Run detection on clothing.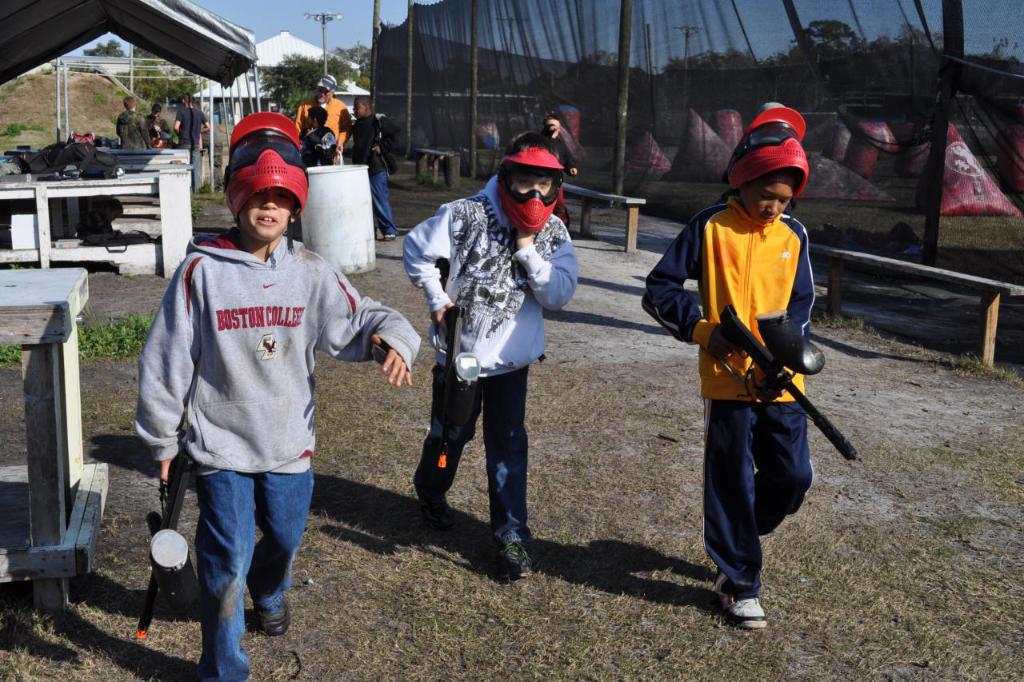
Result: (left=537, top=126, right=581, bottom=219).
